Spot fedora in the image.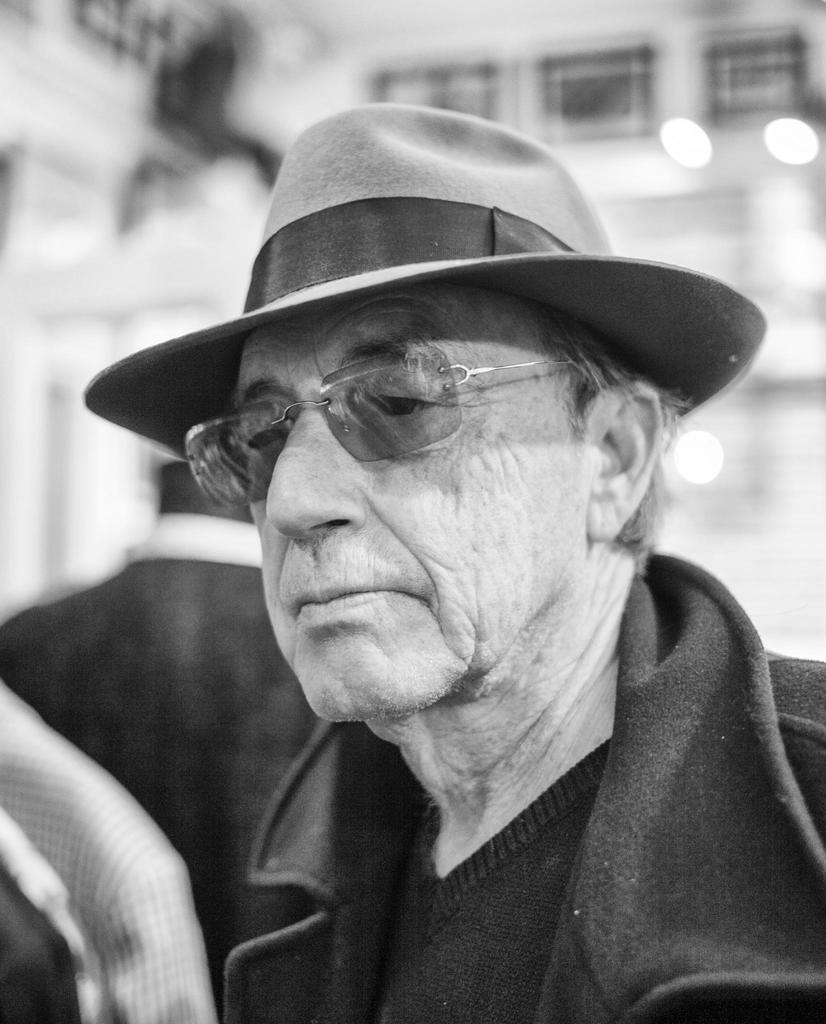
fedora found at [left=88, top=100, right=787, bottom=439].
